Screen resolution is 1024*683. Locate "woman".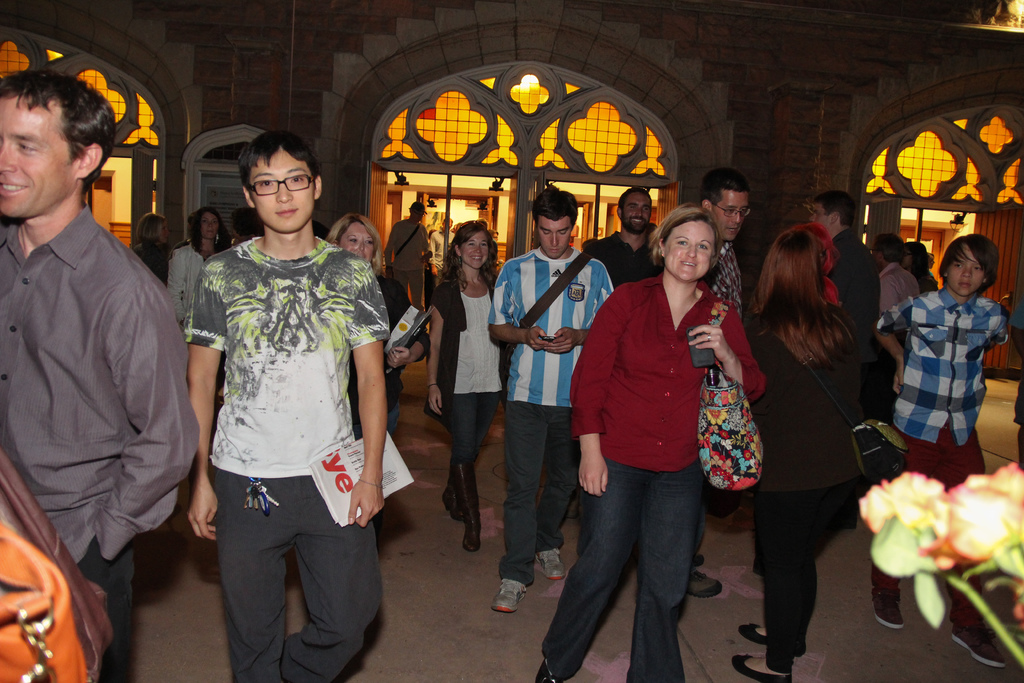
[left=134, top=214, right=168, bottom=283].
